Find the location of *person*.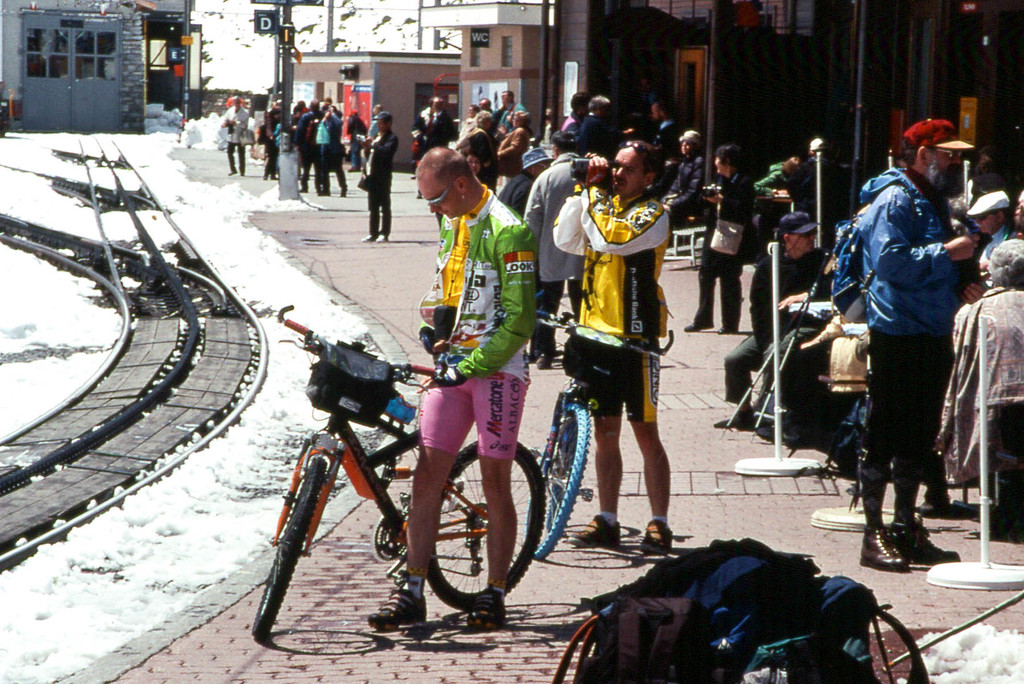
Location: BBox(409, 95, 456, 192).
